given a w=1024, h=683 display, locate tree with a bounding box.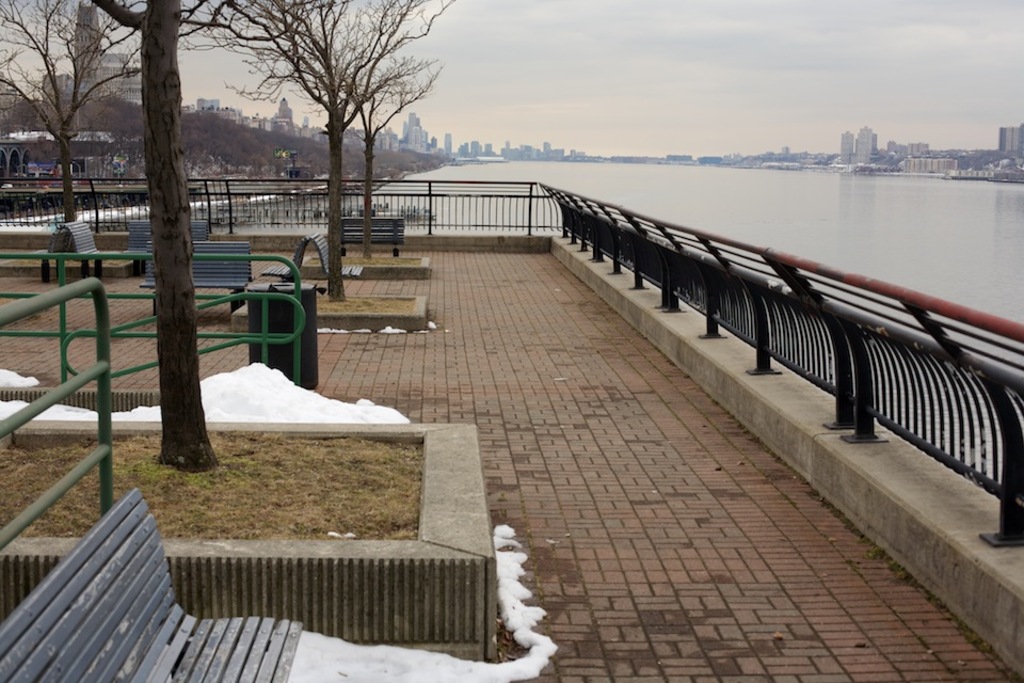
Located: 0/0/146/256.
